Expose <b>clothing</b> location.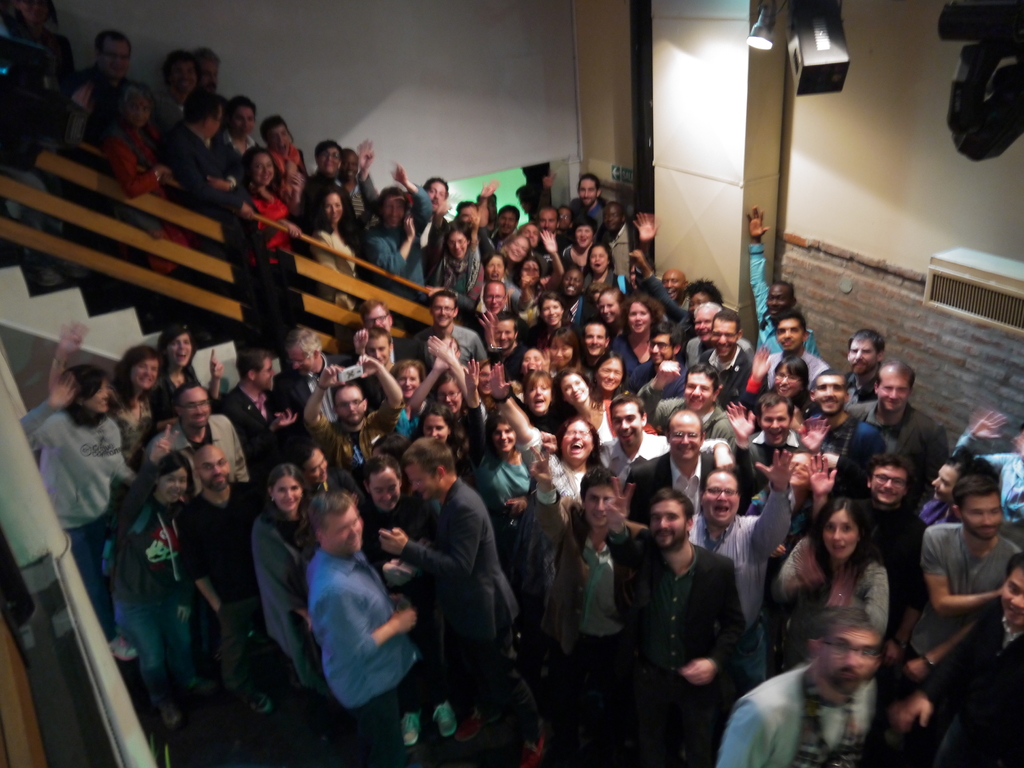
Exposed at box=[629, 499, 754, 736].
